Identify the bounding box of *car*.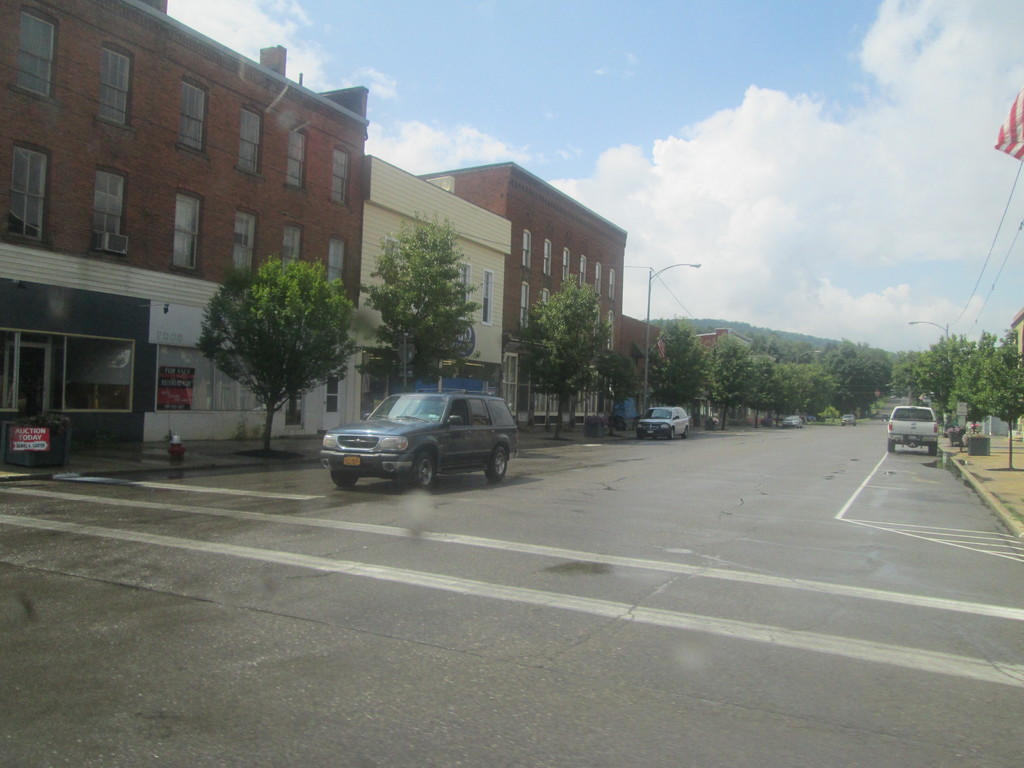
<bbox>635, 404, 693, 442</bbox>.
